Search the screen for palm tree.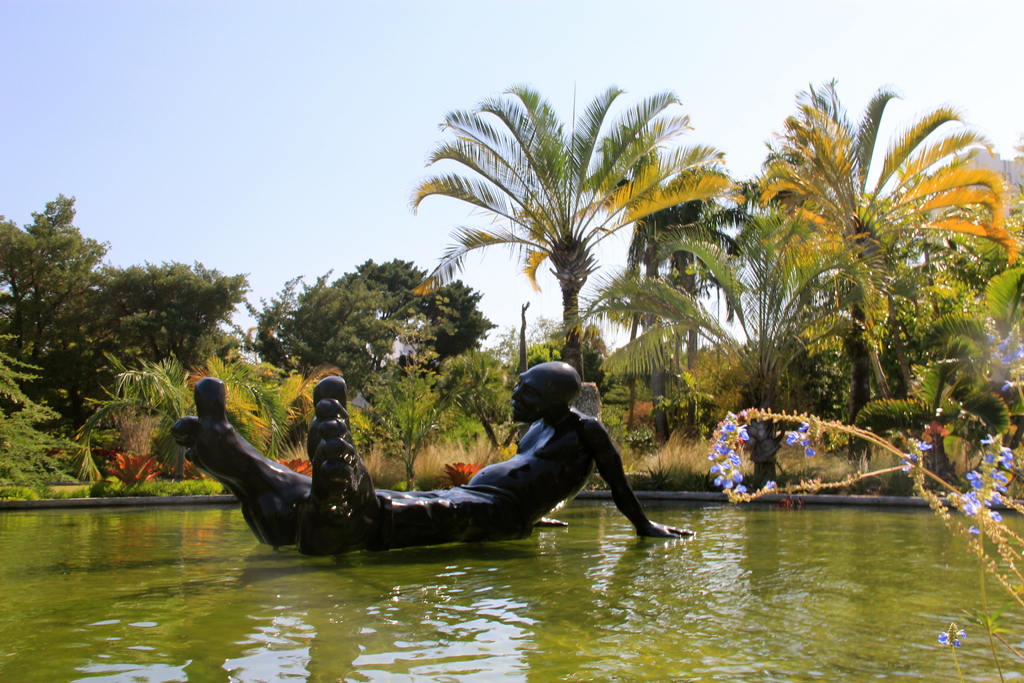
Found at locate(579, 169, 775, 450).
